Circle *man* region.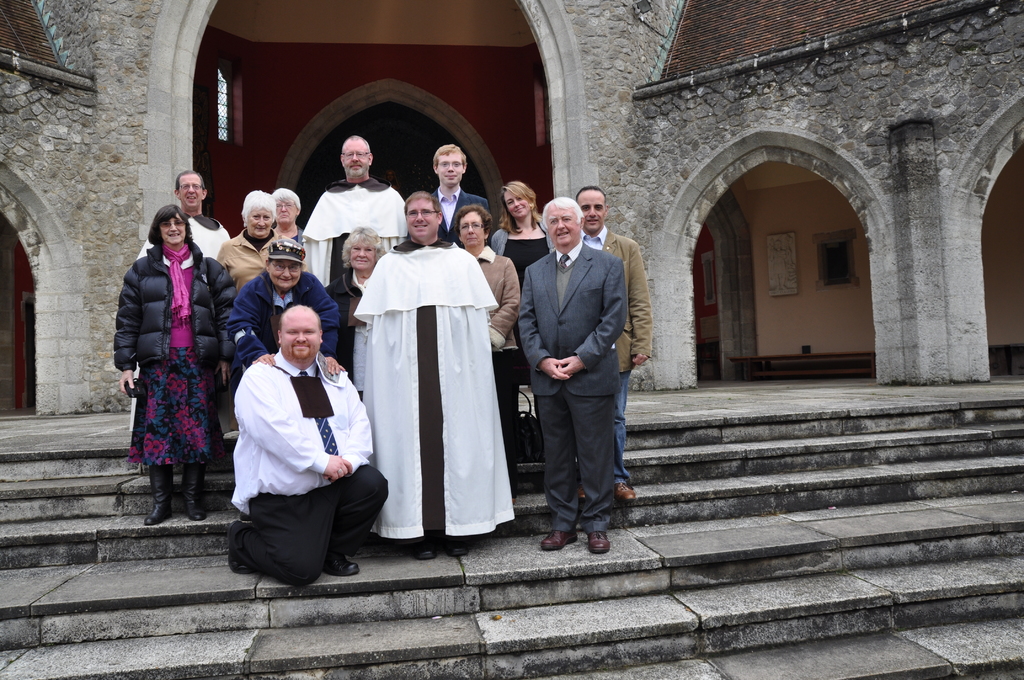
Region: {"left": 354, "top": 191, "right": 518, "bottom": 558}.
